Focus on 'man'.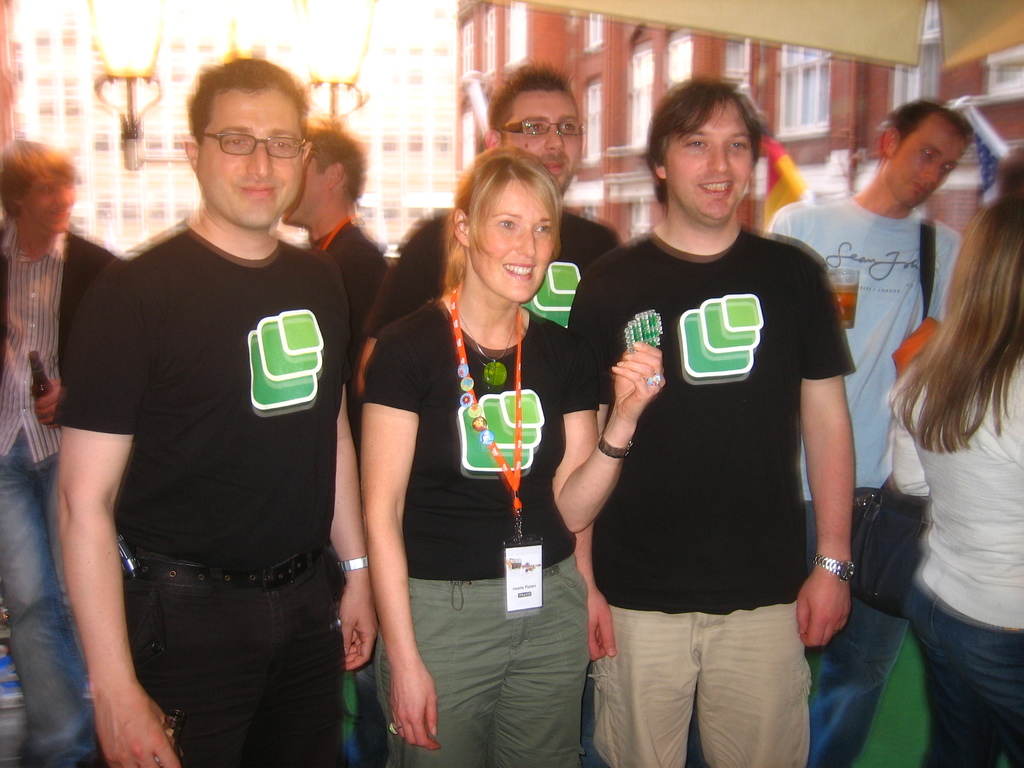
Focused at bbox=[377, 61, 622, 337].
